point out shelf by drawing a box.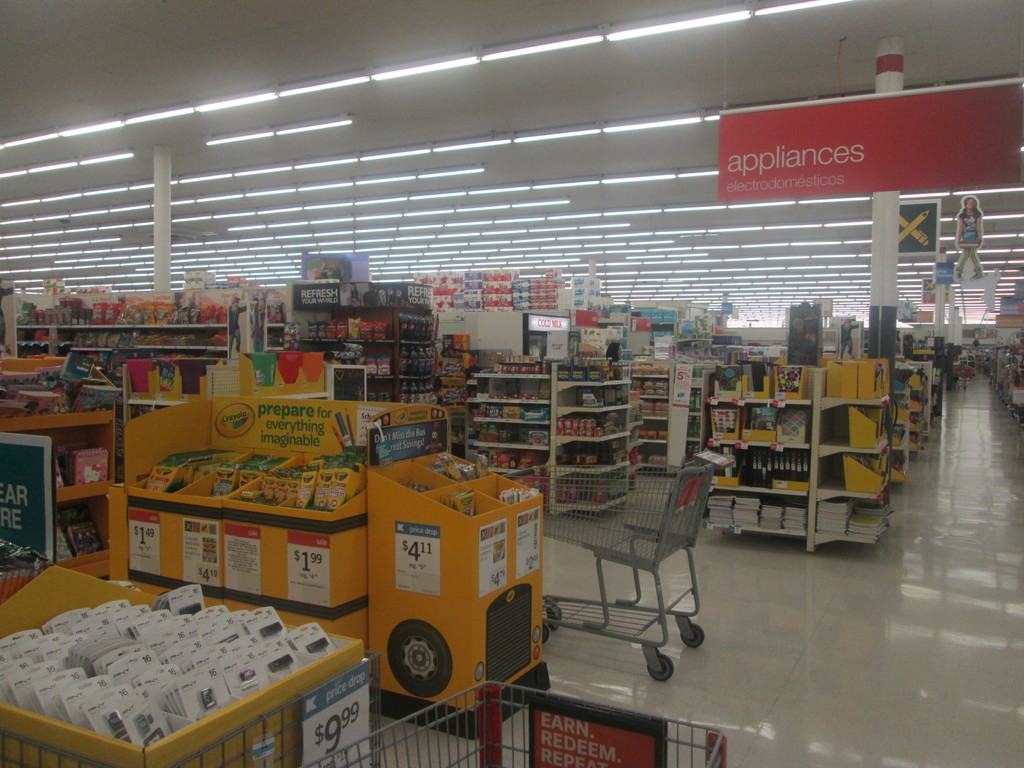
pyautogui.locateOnScreen(75, 382, 125, 418).
